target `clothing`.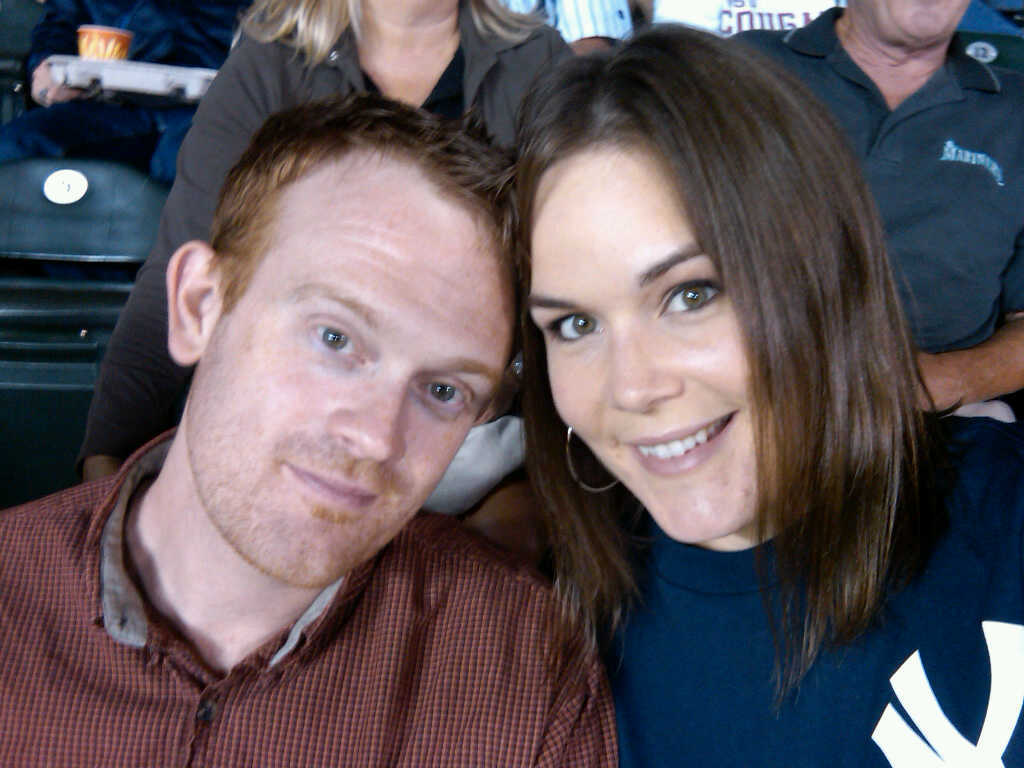
Target region: box=[66, 7, 577, 467].
